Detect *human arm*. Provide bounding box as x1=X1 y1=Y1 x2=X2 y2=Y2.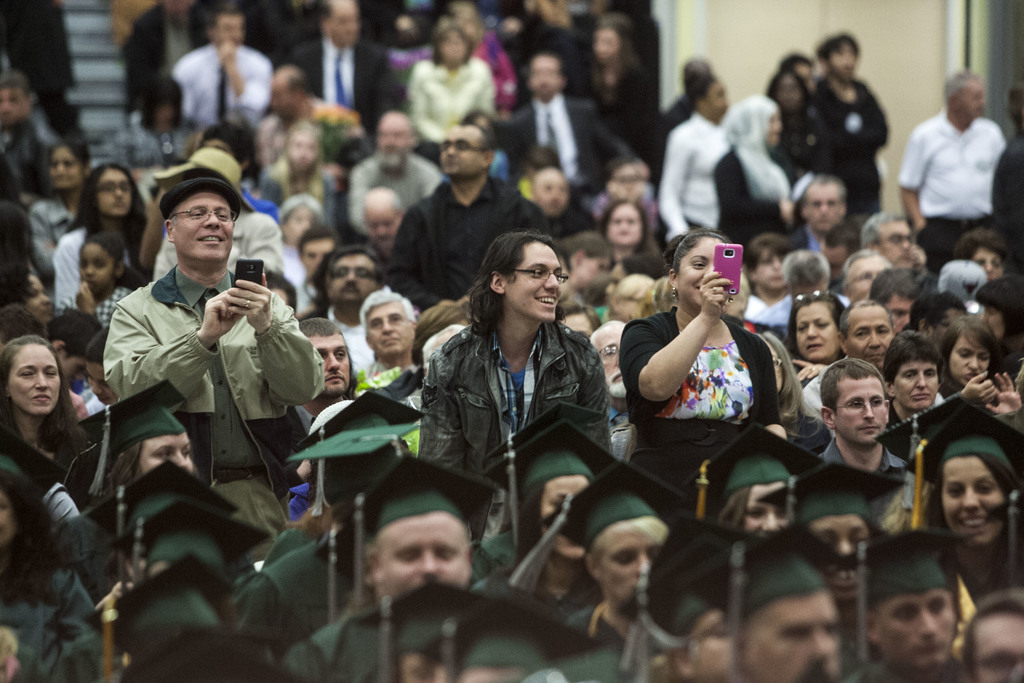
x1=102 y1=291 x2=246 y2=407.
